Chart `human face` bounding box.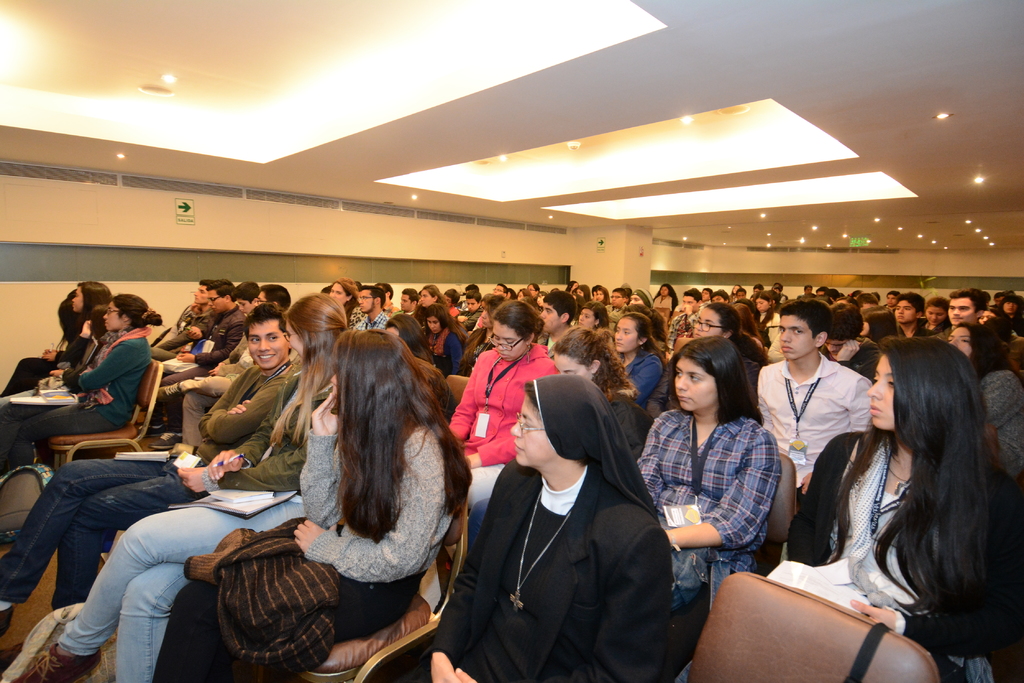
Charted: (x1=675, y1=357, x2=719, y2=414).
